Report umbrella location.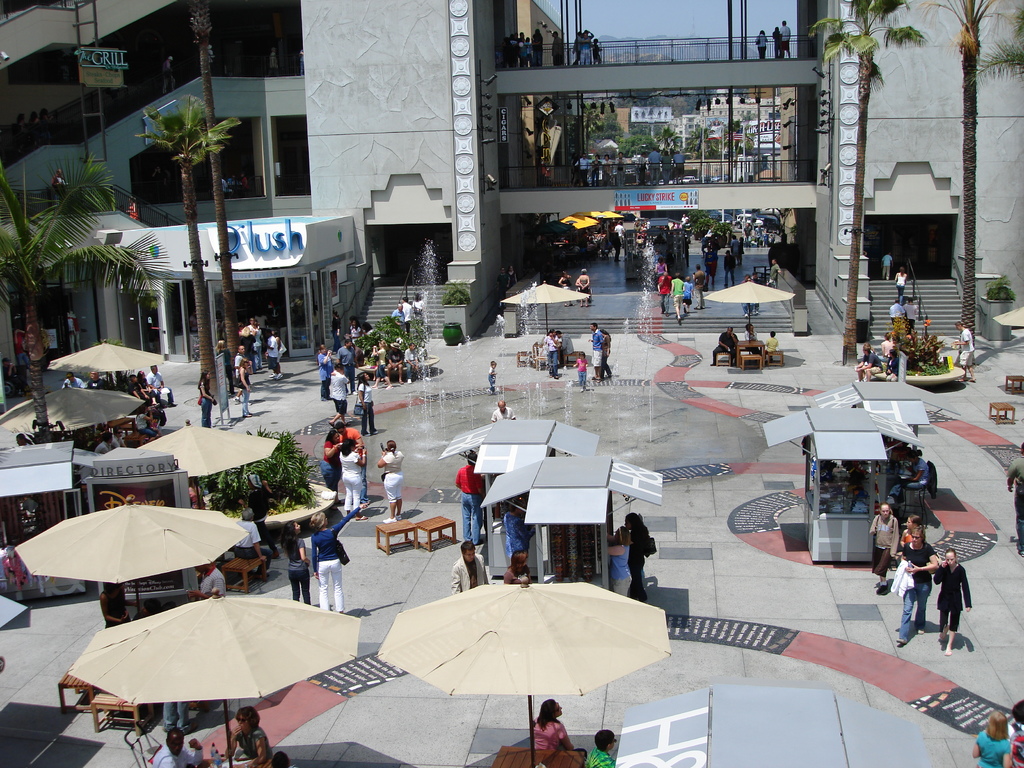
Report: BBox(132, 420, 267, 487).
